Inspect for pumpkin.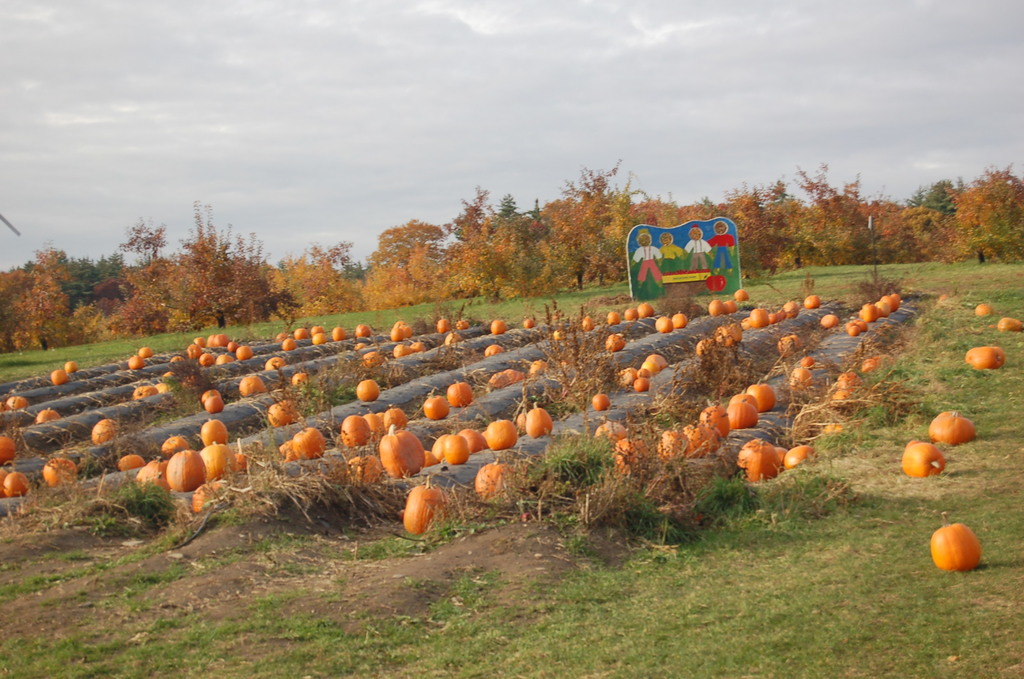
Inspection: bbox=[65, 359, 79, 371].
